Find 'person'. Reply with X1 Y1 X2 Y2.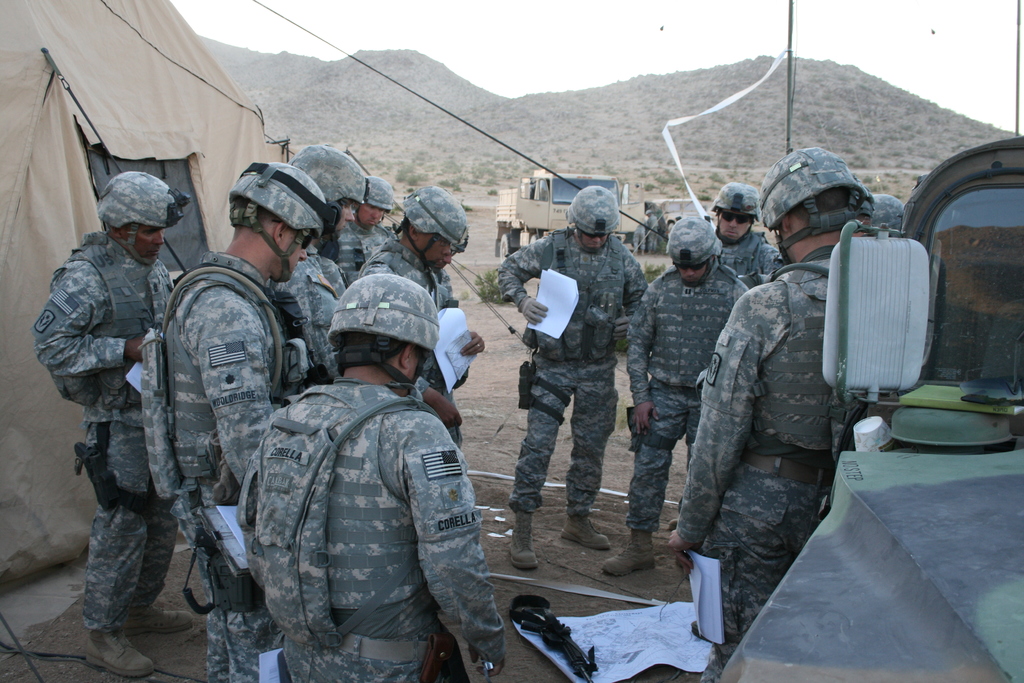
717 183 784 289.
